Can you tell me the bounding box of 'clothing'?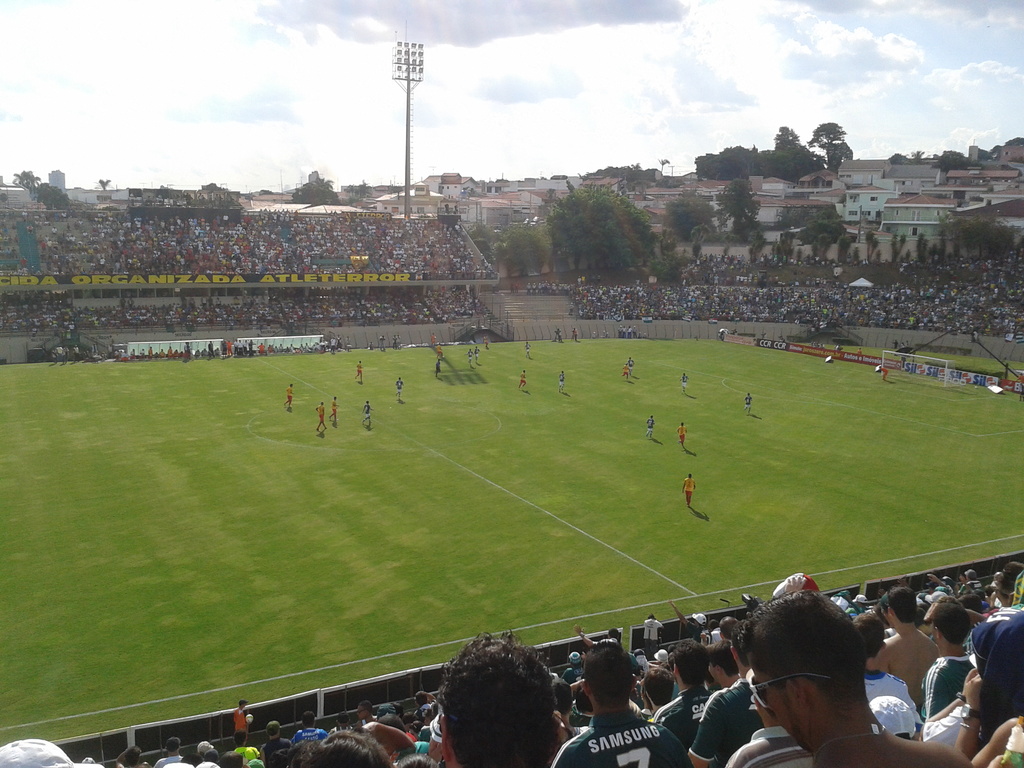
{"x1": 653, "y1": 683, "x2": 717, "y2": 767}.
